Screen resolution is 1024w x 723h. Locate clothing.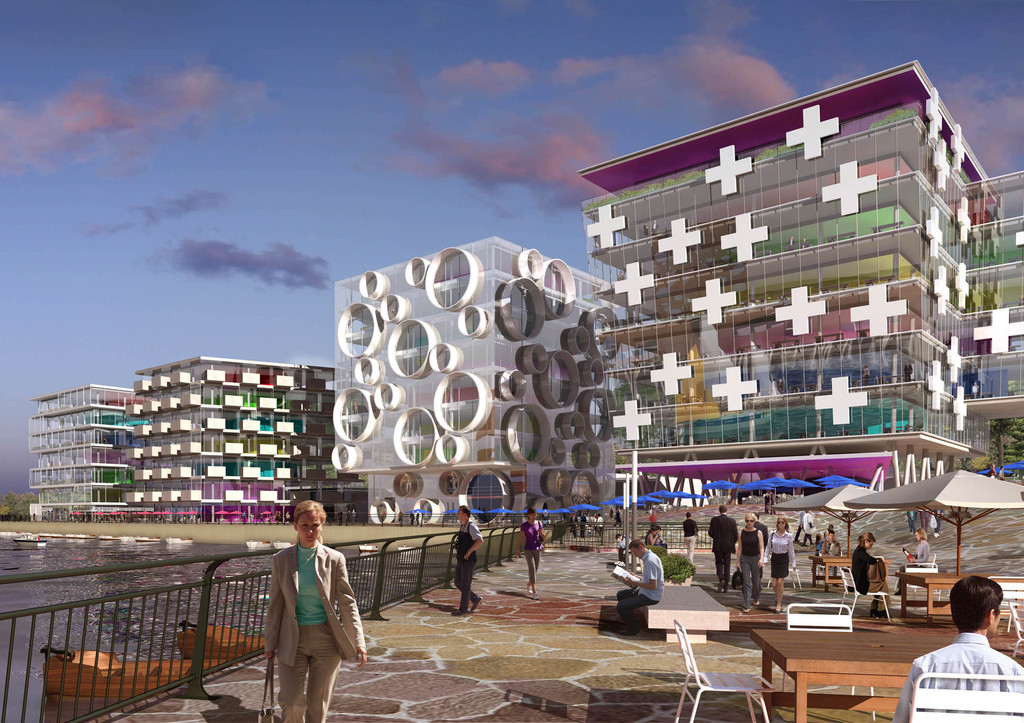
bbox=[650, 512, 656, 521].
